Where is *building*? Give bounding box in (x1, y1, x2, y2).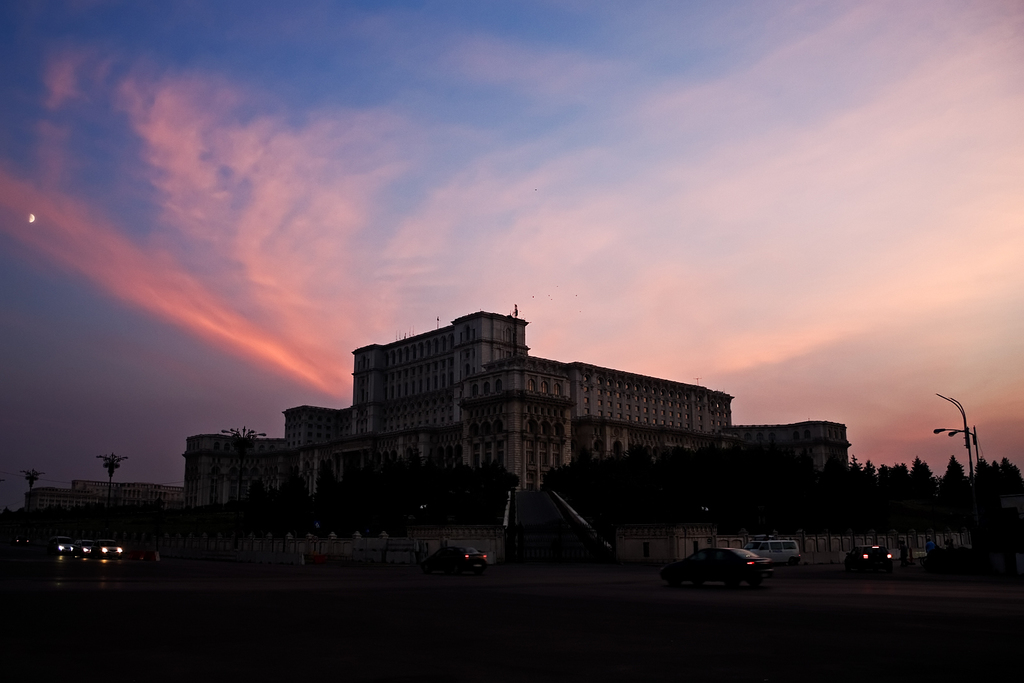
(15, 309, 970, 563).
